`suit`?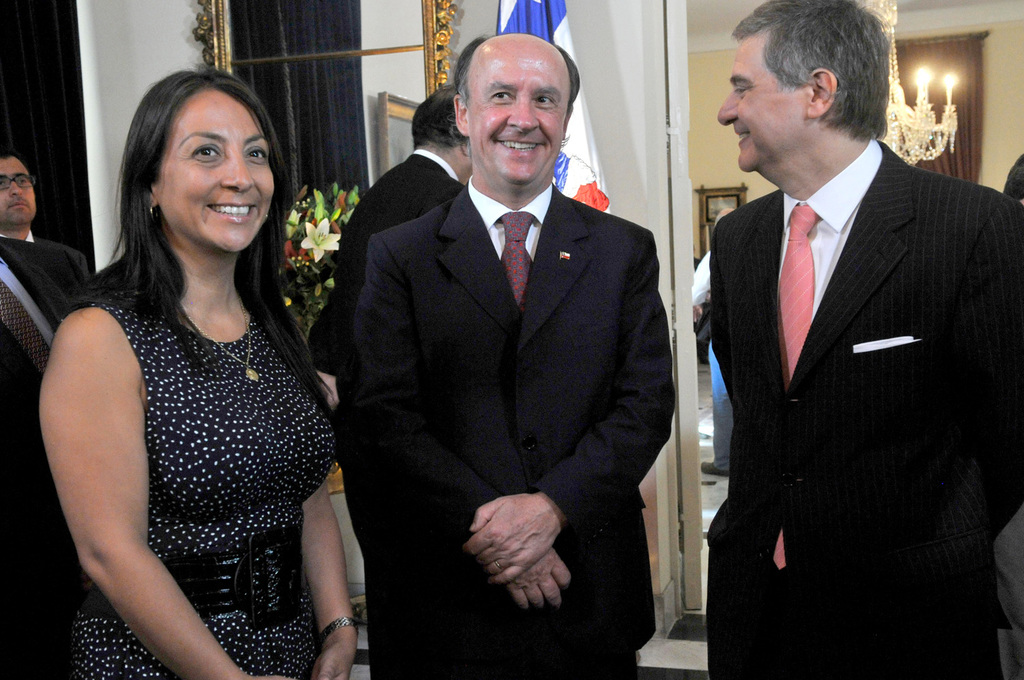
left=332, top=175, right=681, bottom=679
